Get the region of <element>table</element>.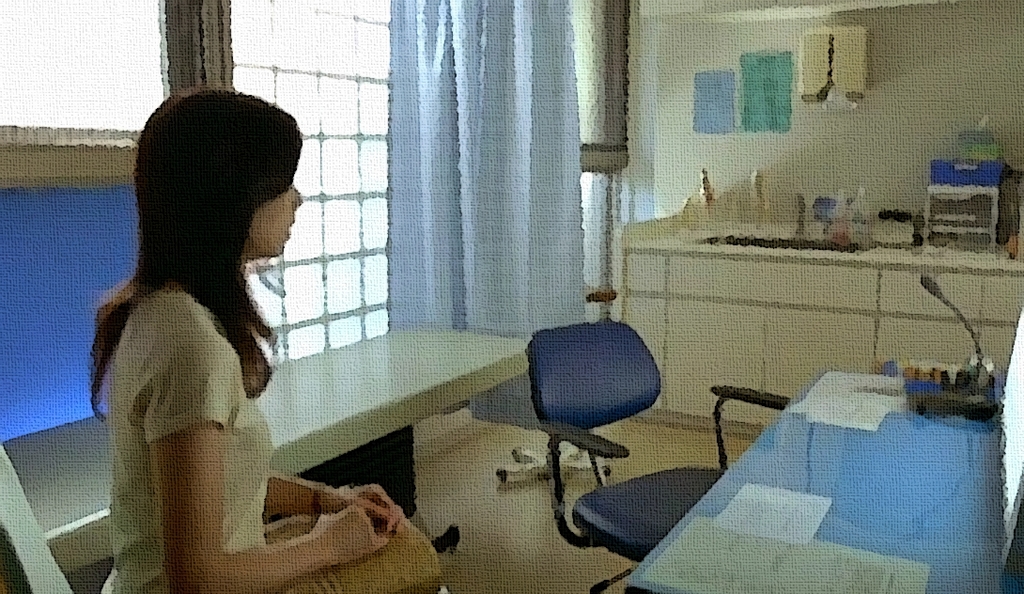
(x1=613, y1=334, x2=1021, y2=593).
